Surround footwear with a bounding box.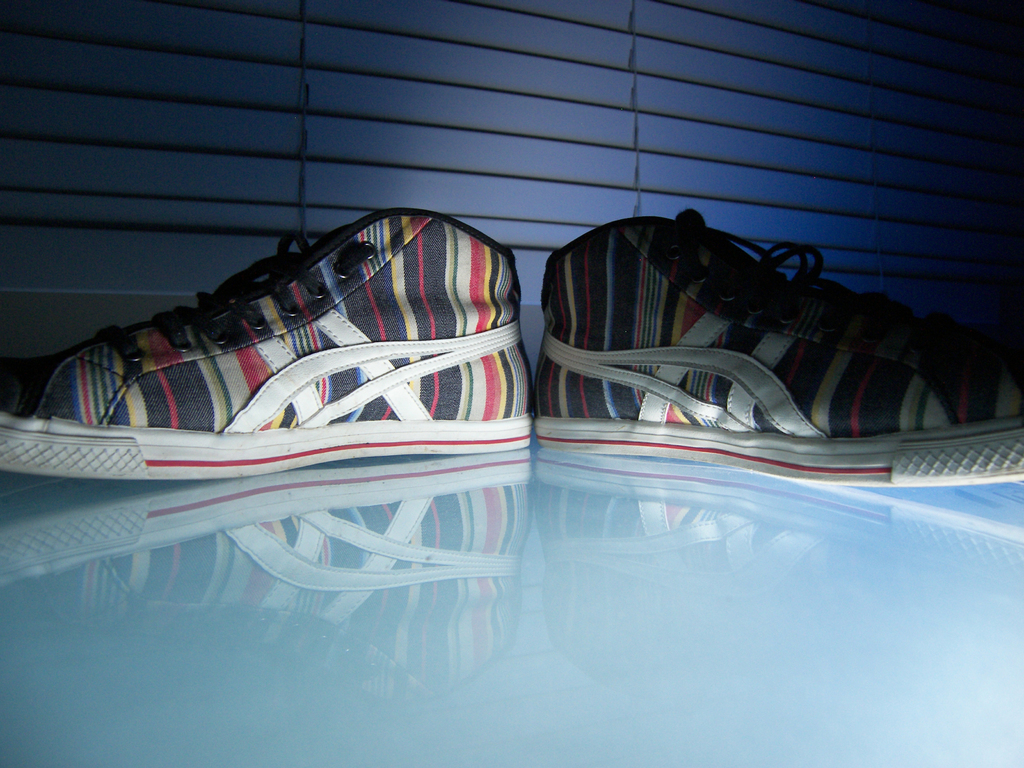
(left=3, top=208, right=531, bottom=475).
